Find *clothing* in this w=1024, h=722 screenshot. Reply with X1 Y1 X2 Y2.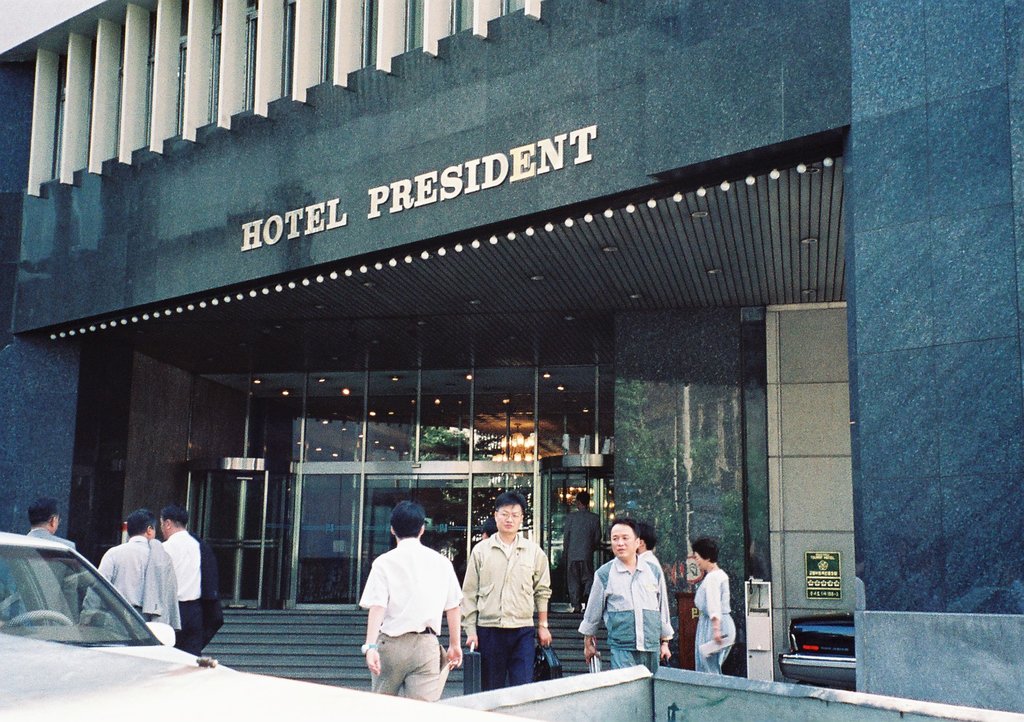
13 525 83 630.
